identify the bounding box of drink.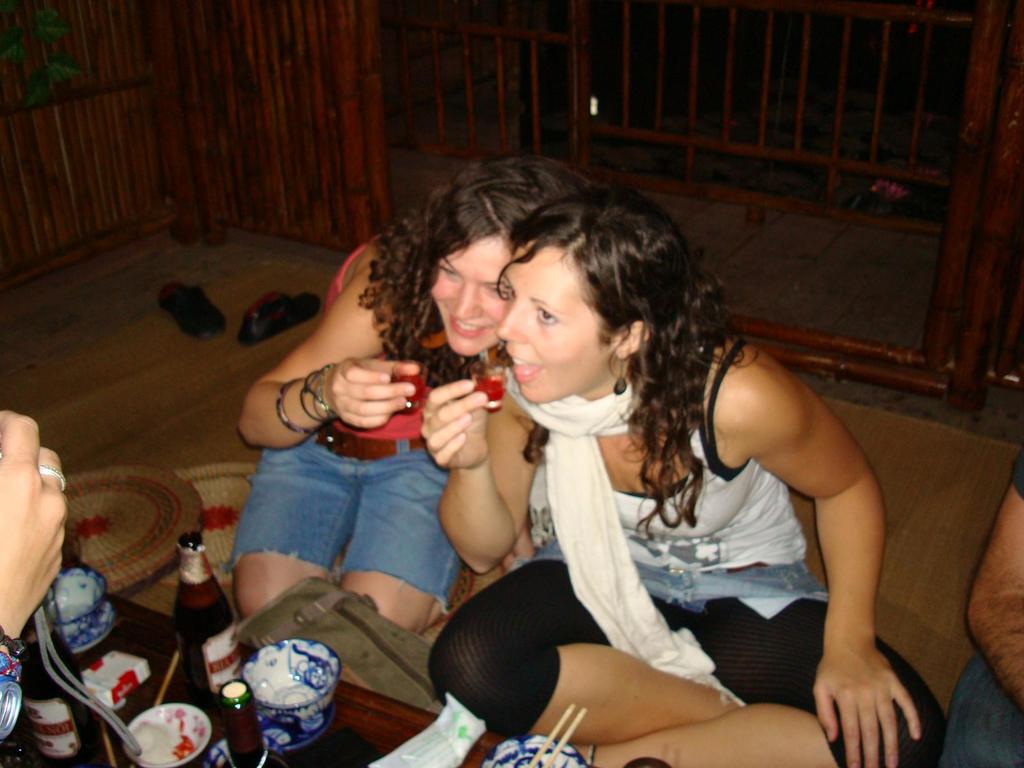
(170,529,244,717).
